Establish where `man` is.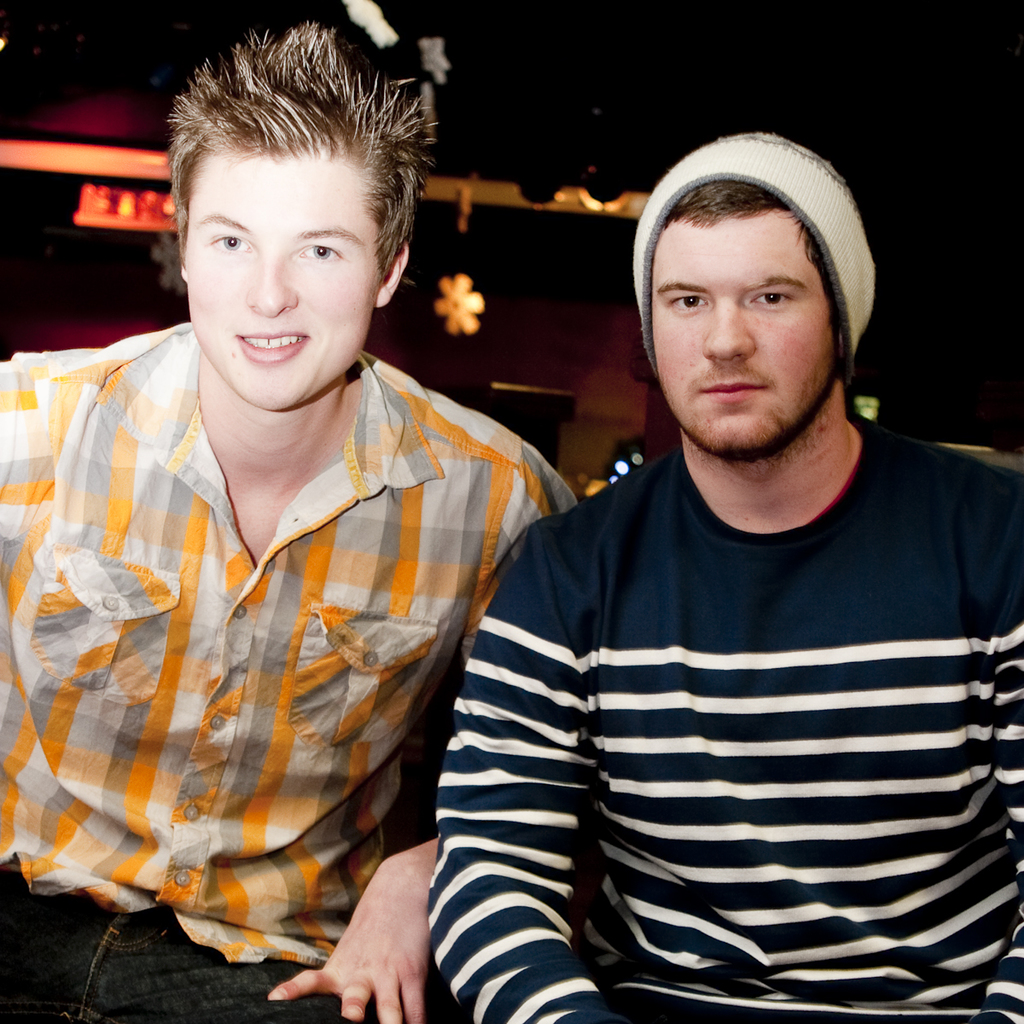
Established at [404,95,1023,1010].
